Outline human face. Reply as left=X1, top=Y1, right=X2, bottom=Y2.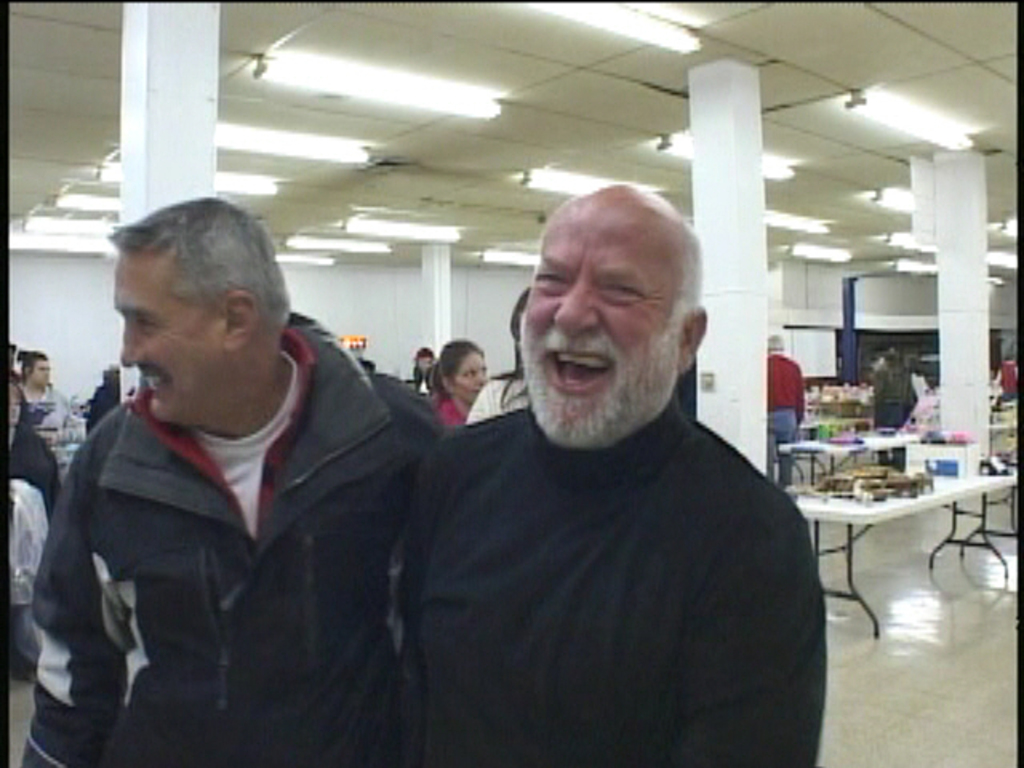
left=453, top=346, right=493, bottom=400.
